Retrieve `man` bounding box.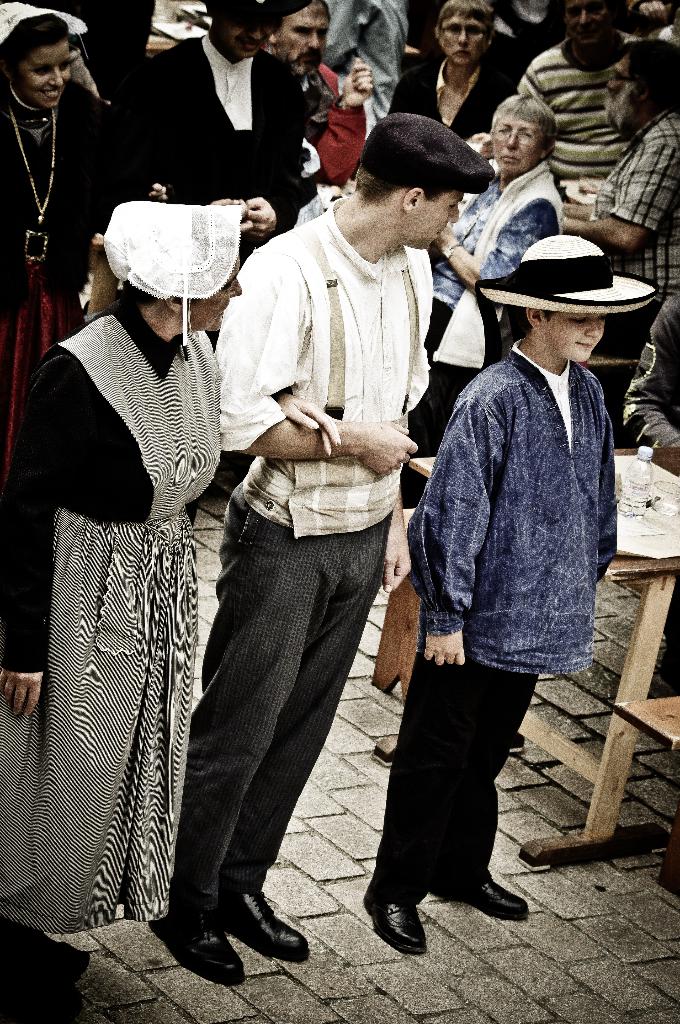
Bounding box: [left=516, top=0, right=644, bottom=211].
